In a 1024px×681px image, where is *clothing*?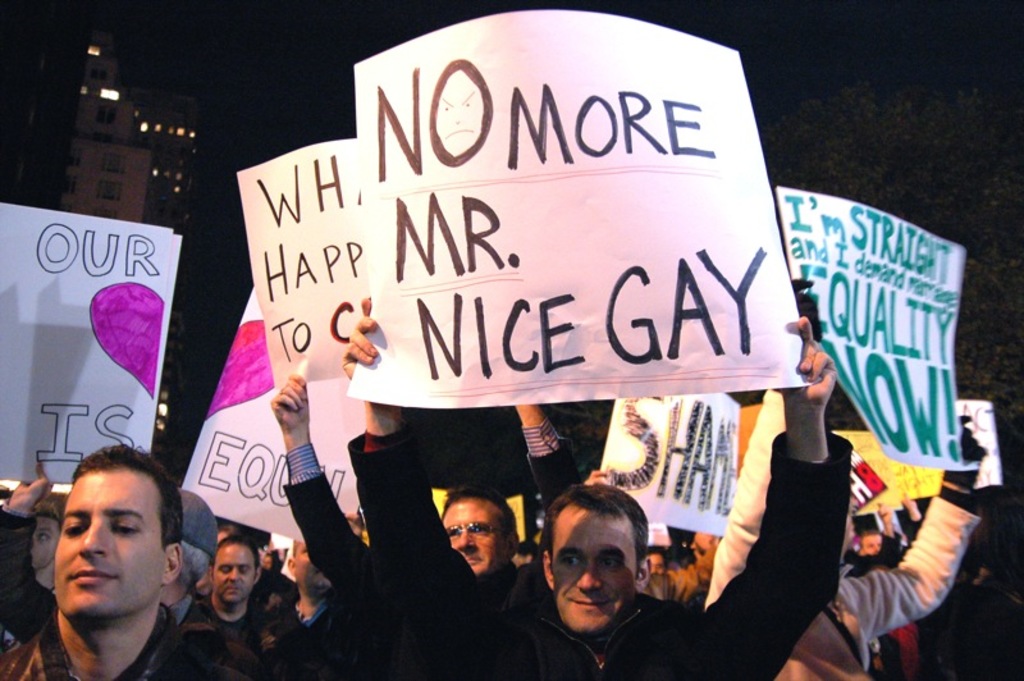
bbox=(279, 430, 579, 620).
